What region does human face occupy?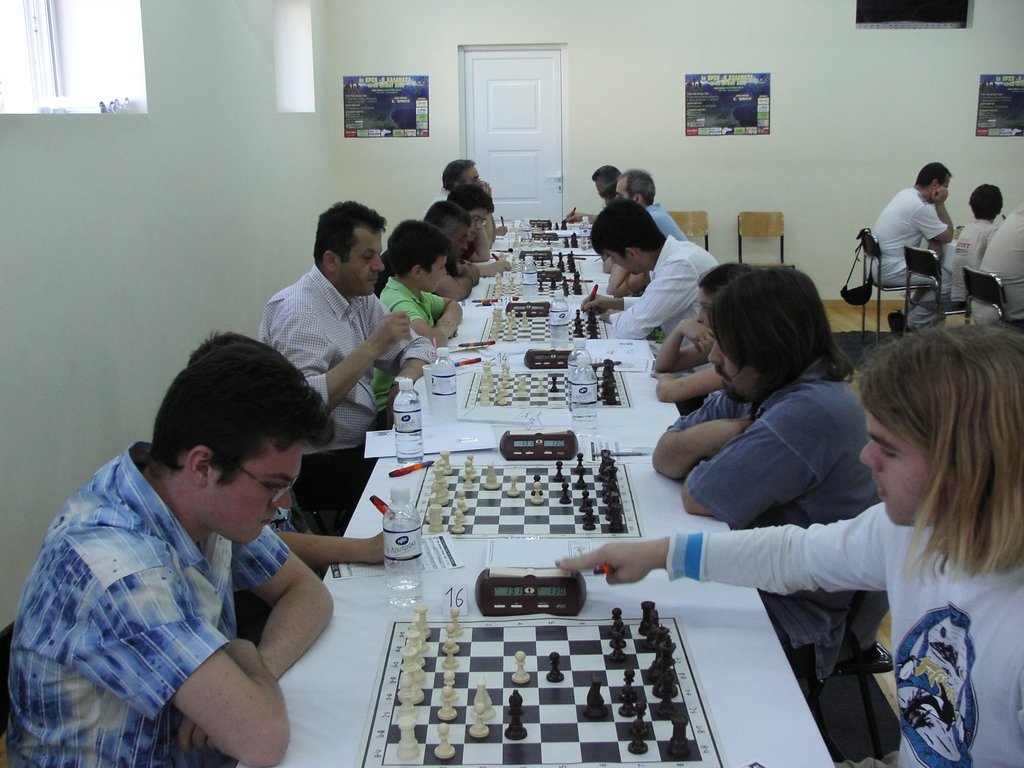
x1=449 y1=224 x2=472 y2=262.
